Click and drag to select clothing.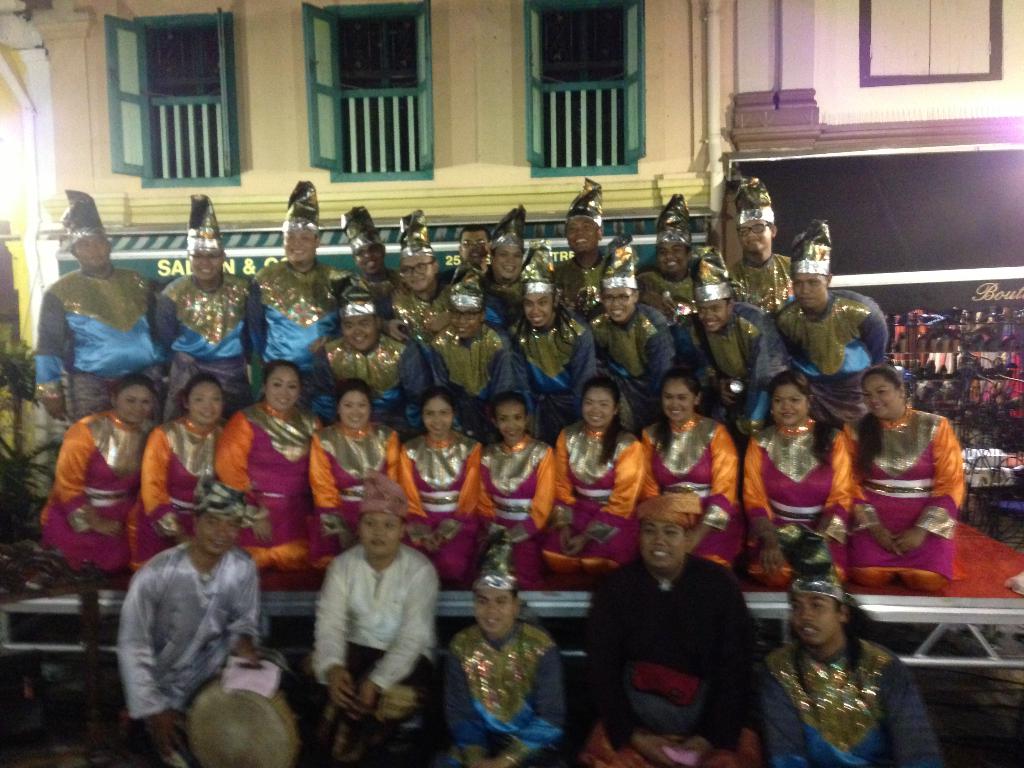
Selection: select_region(538, 420, 650, 579).
